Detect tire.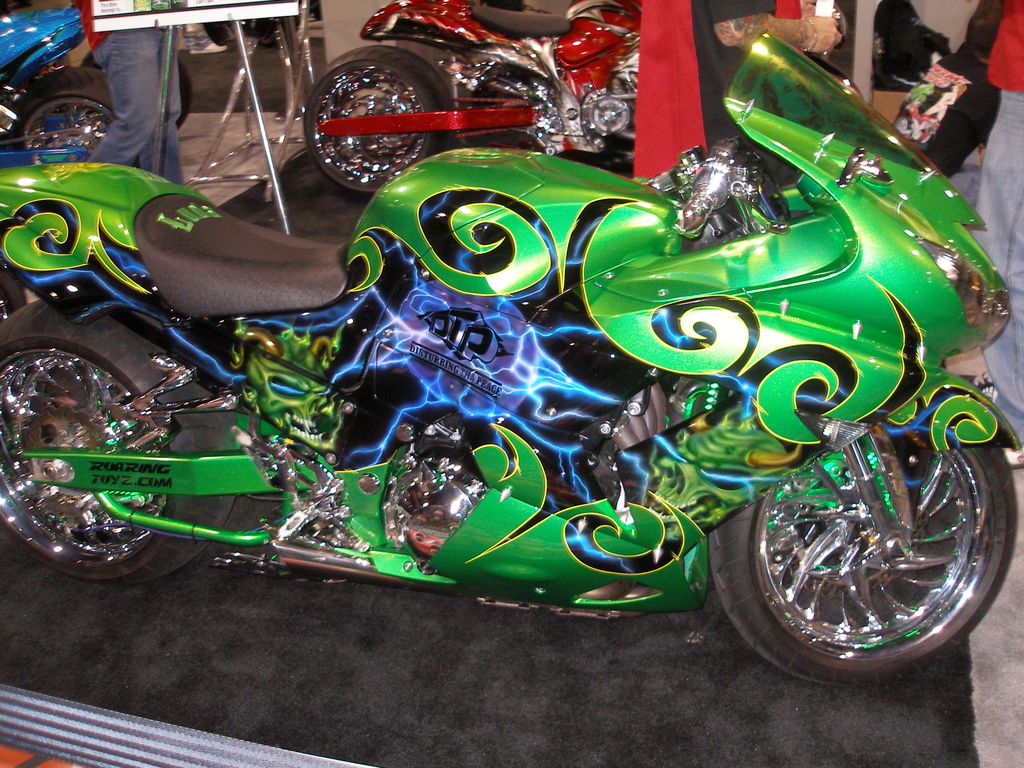
Detected at pyautogui.locateOnScreen(0, 299, 234, 585).
